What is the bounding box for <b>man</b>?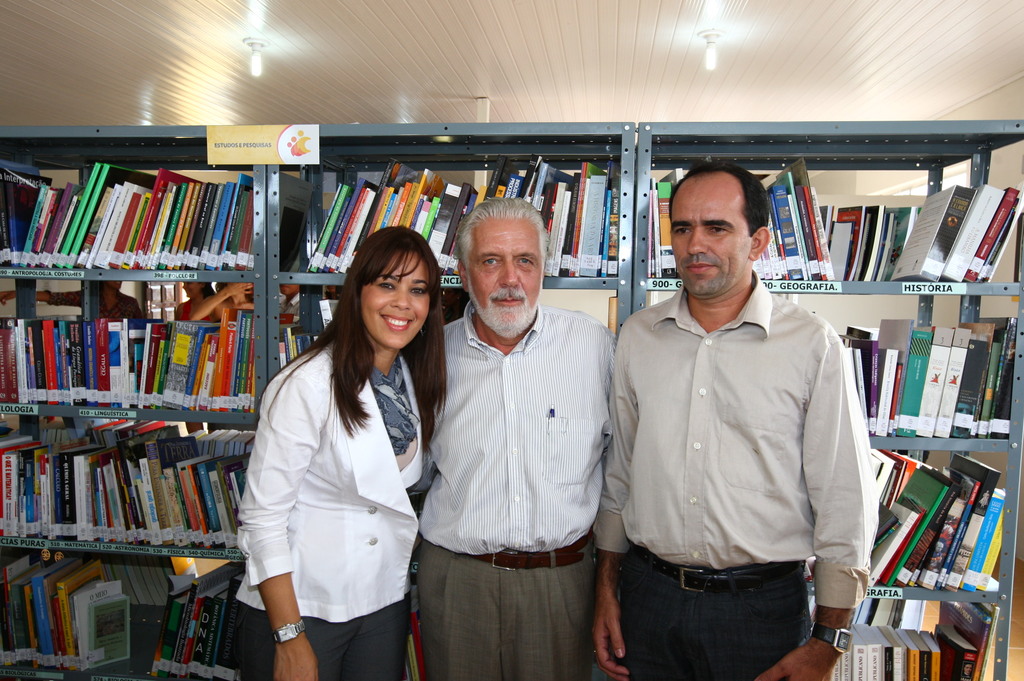
(x1=420, y1=199, x2=618, y2=680).
